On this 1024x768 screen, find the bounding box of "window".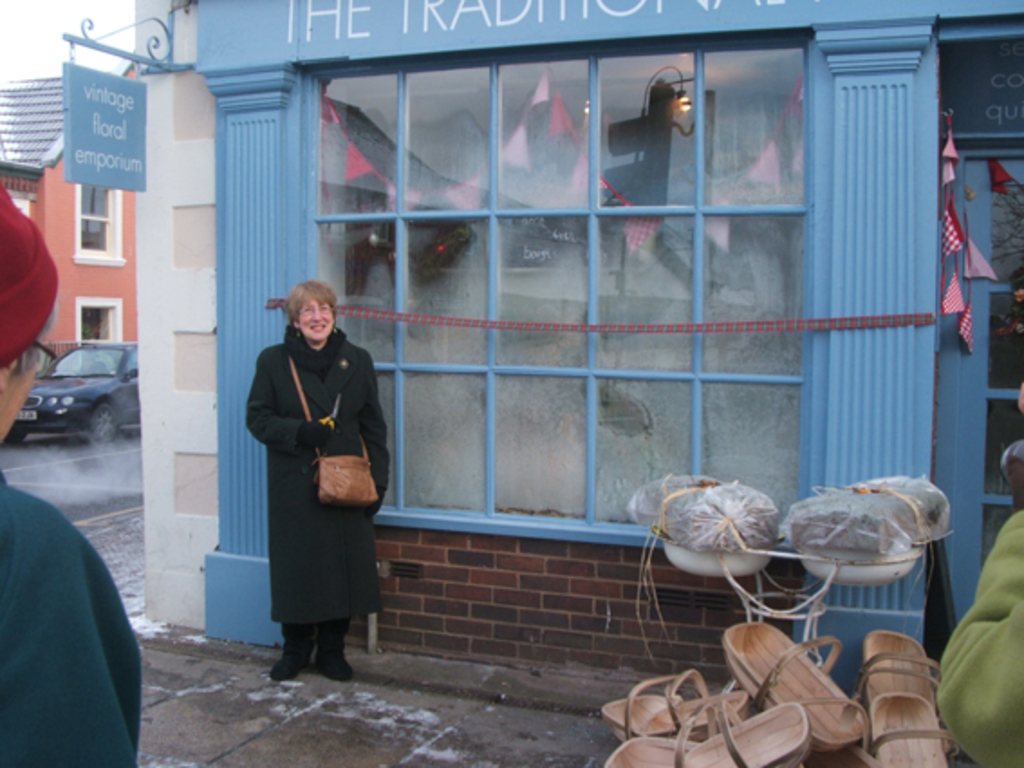
Bounding box: pyautogui.locateOnScreen(76, 298, 123, 343).
